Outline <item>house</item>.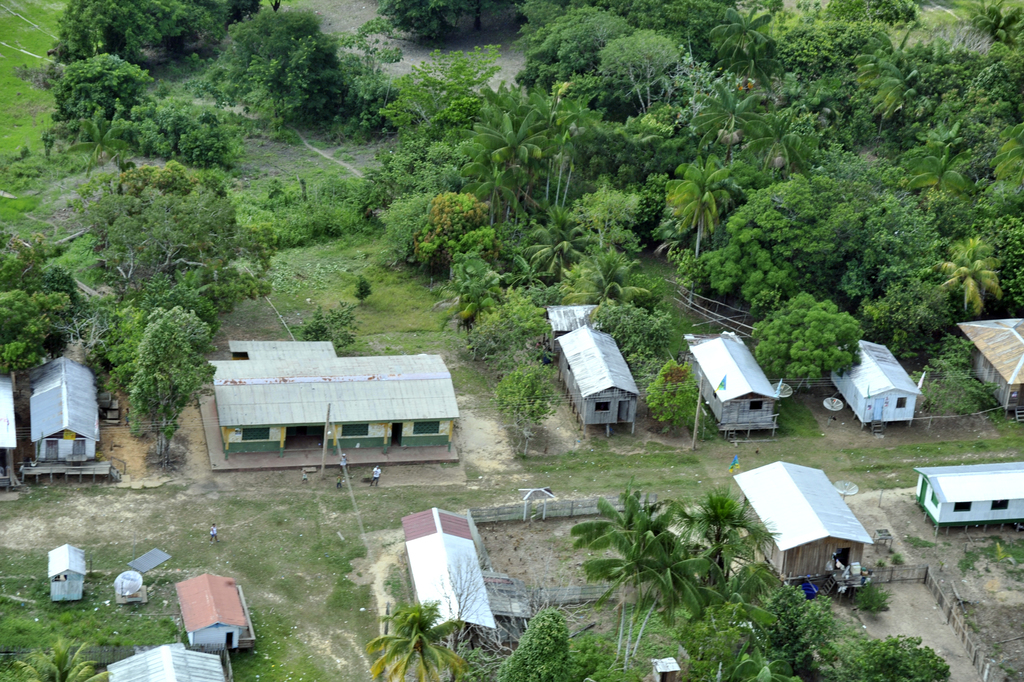
Outline: (left=822, top=337, right=924, bottom=430).
